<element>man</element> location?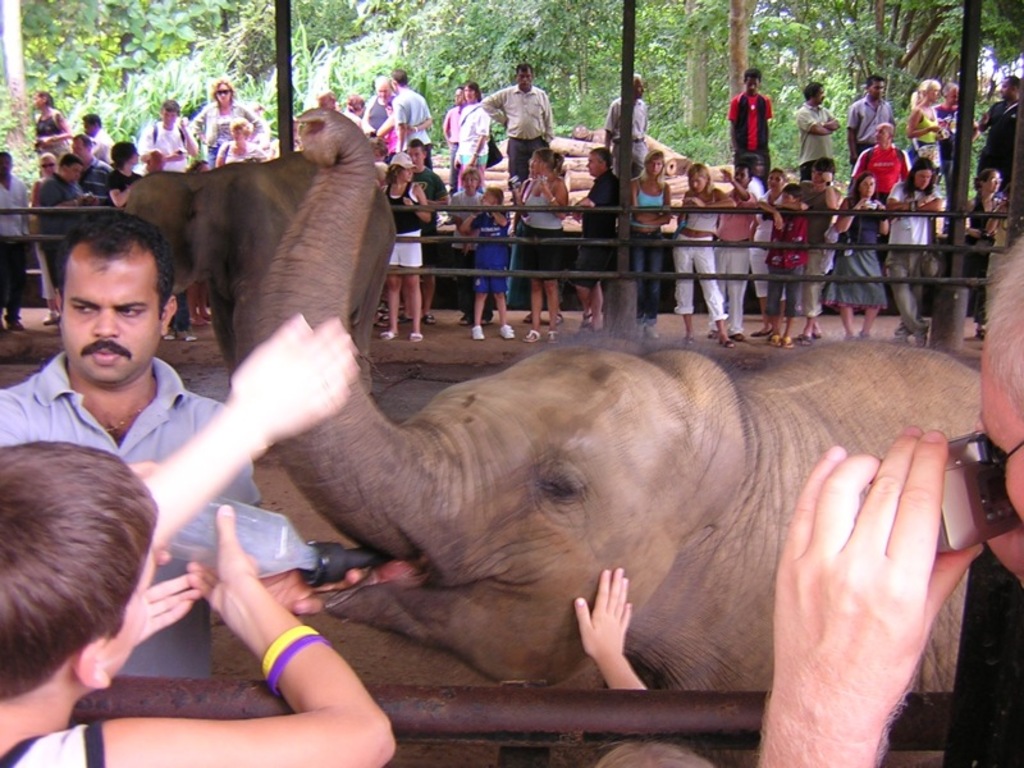
{"x1": 911, "y1": 72, "x2": 969, "y2": 187}
